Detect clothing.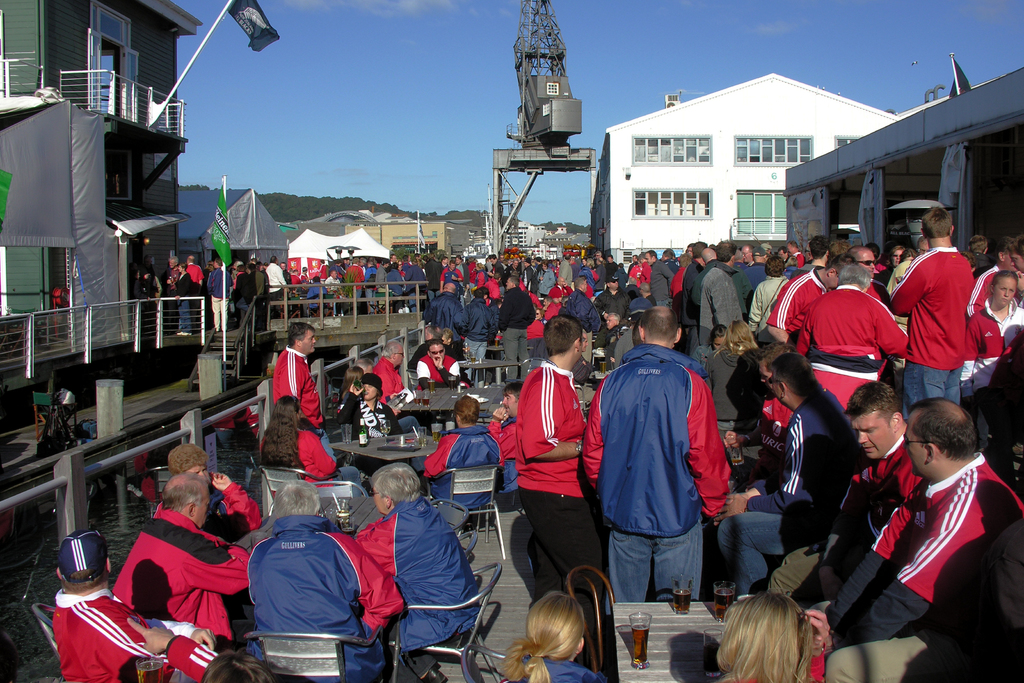
Detected at BBox(424, 295, 466, 342).
